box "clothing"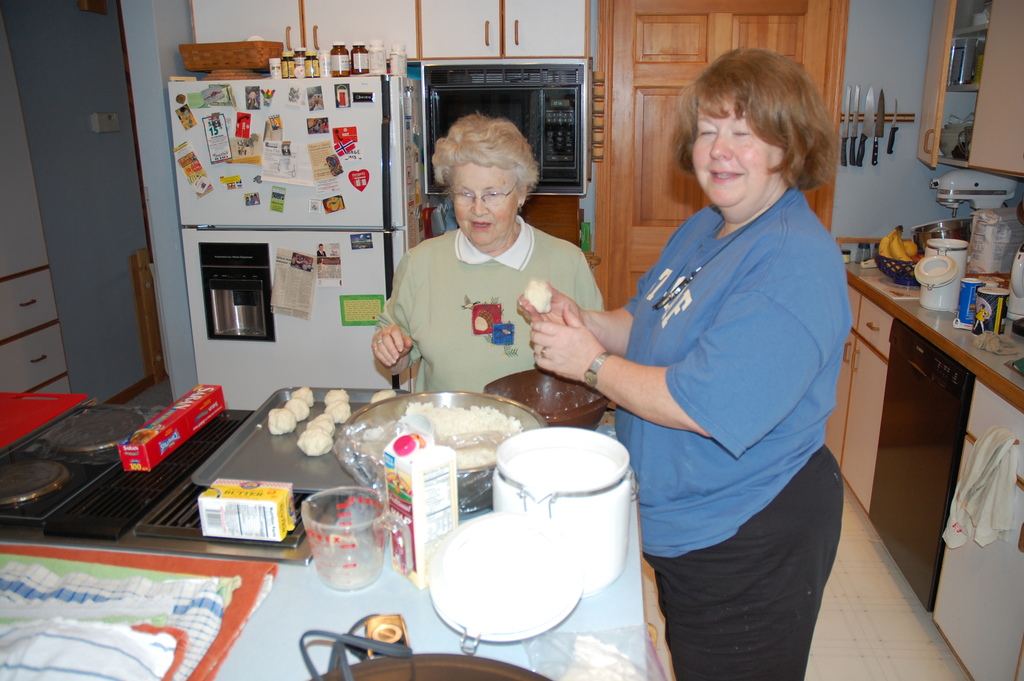
l=372, t=226, r=593, b=401
